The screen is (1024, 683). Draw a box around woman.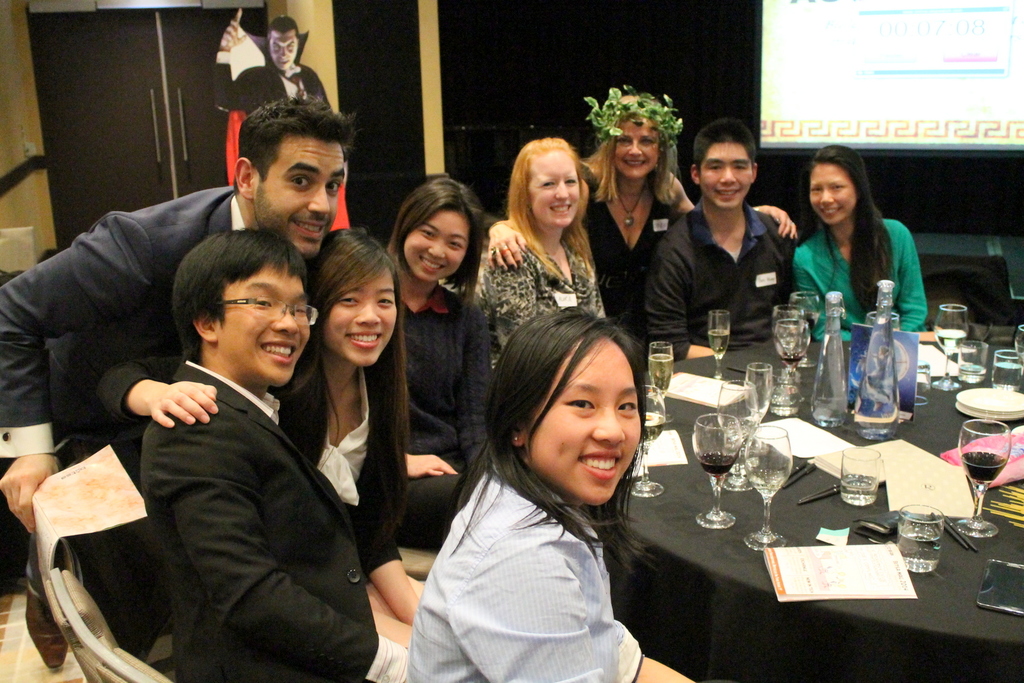
(left=408, top=315, right=710, bottom=682).
